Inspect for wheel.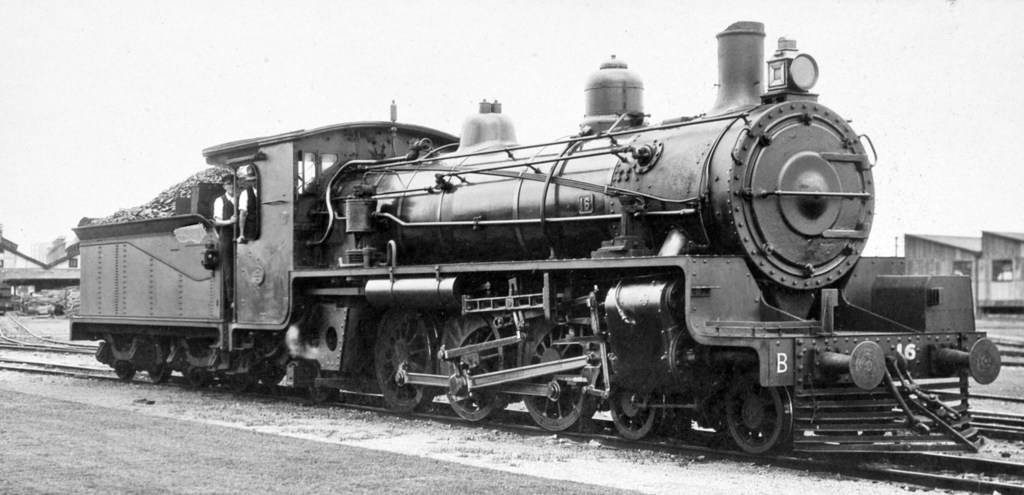
Inspection: <region>513, 320, 605, 432</region>.
